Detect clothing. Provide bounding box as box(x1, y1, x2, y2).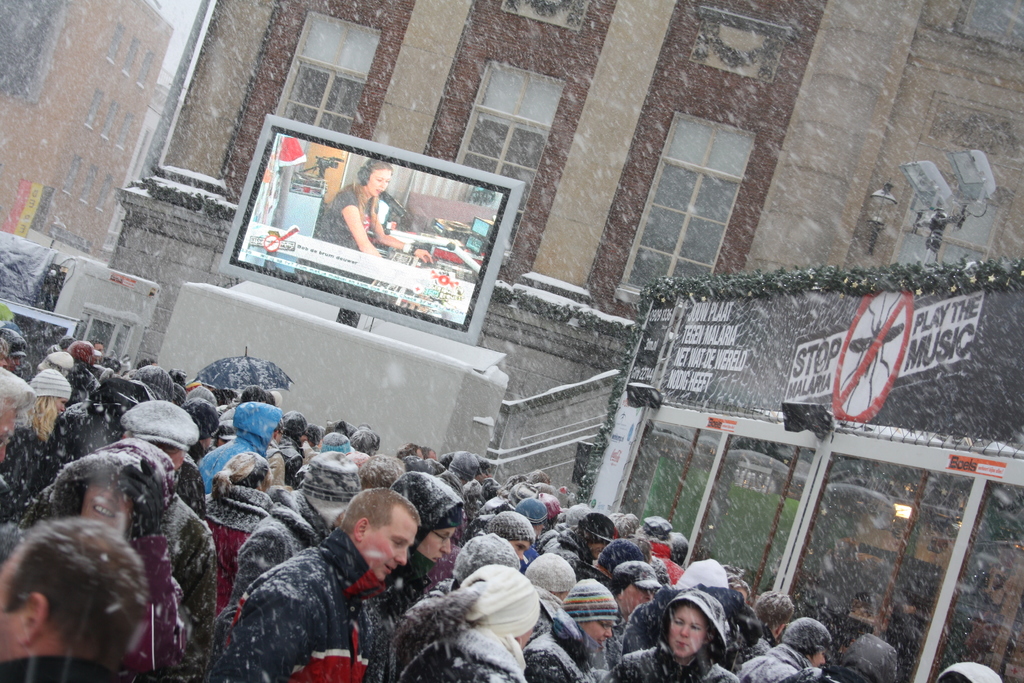
box(601, 633, 744, 682).
